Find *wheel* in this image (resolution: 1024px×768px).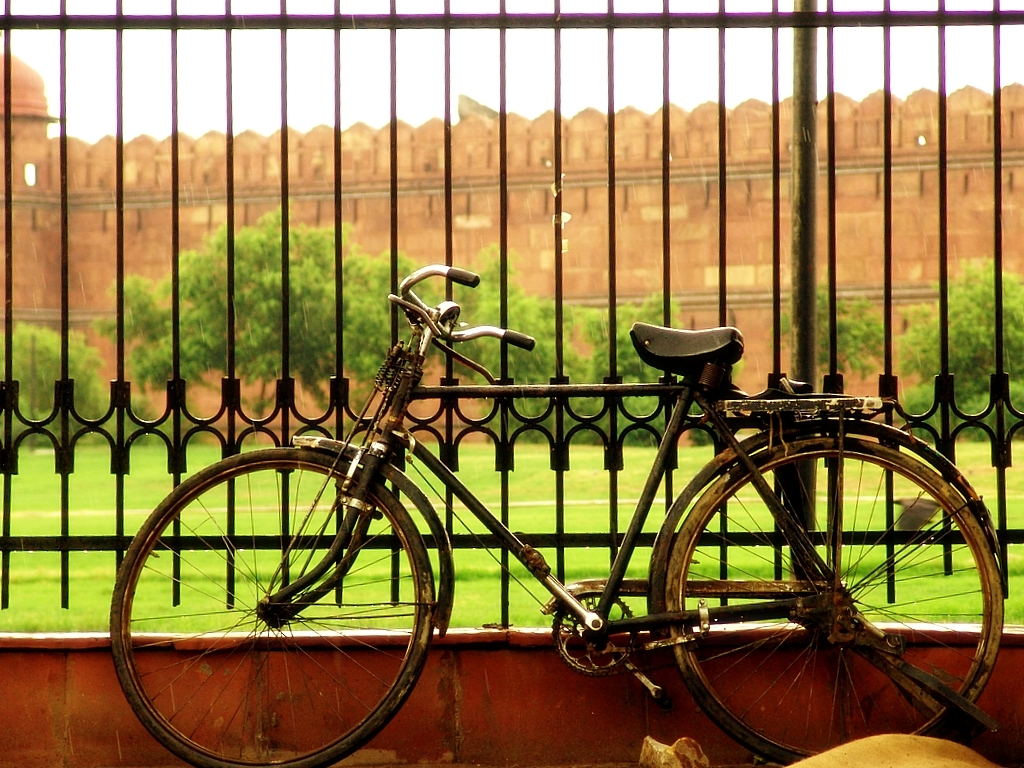
[x1=676, y1=432, x2=981, y2=752].
